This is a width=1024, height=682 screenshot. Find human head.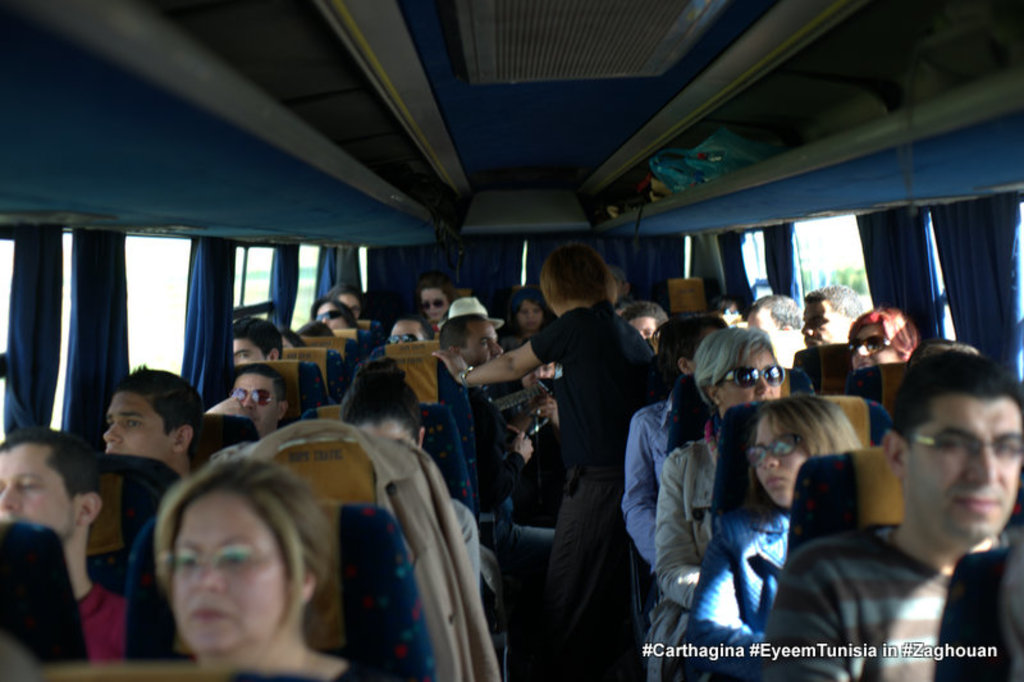
Bounding box: <box>524,250,609,307</box>.
